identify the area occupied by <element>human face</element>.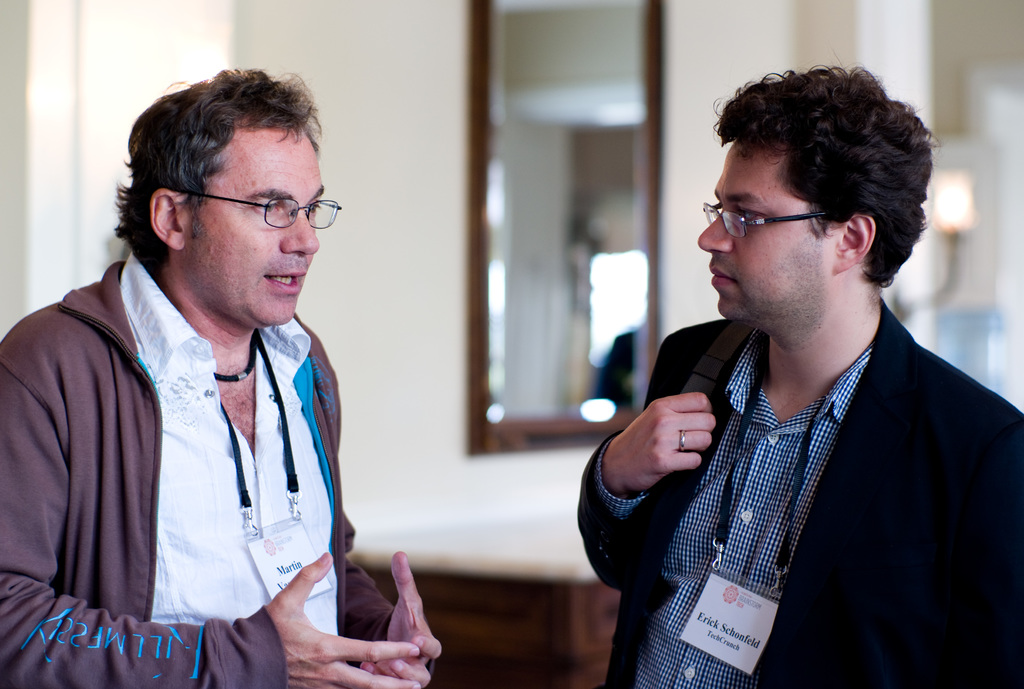
Area: (x1=691, y1=145, x2=840, y2=330).
